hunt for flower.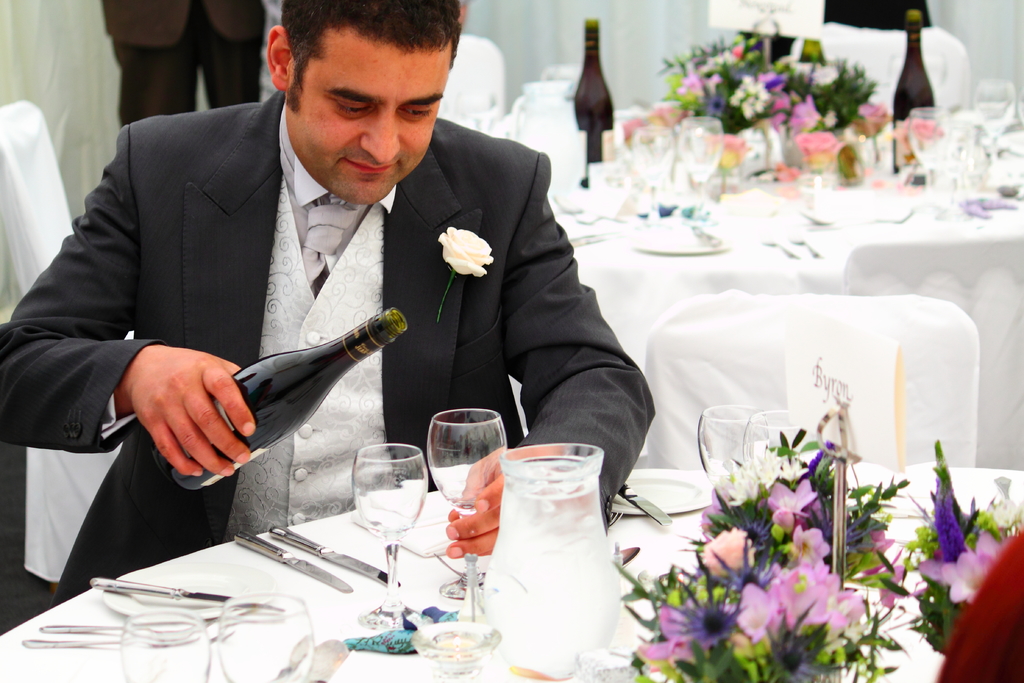
Hunted down at box(766, 67, 780, 94).
